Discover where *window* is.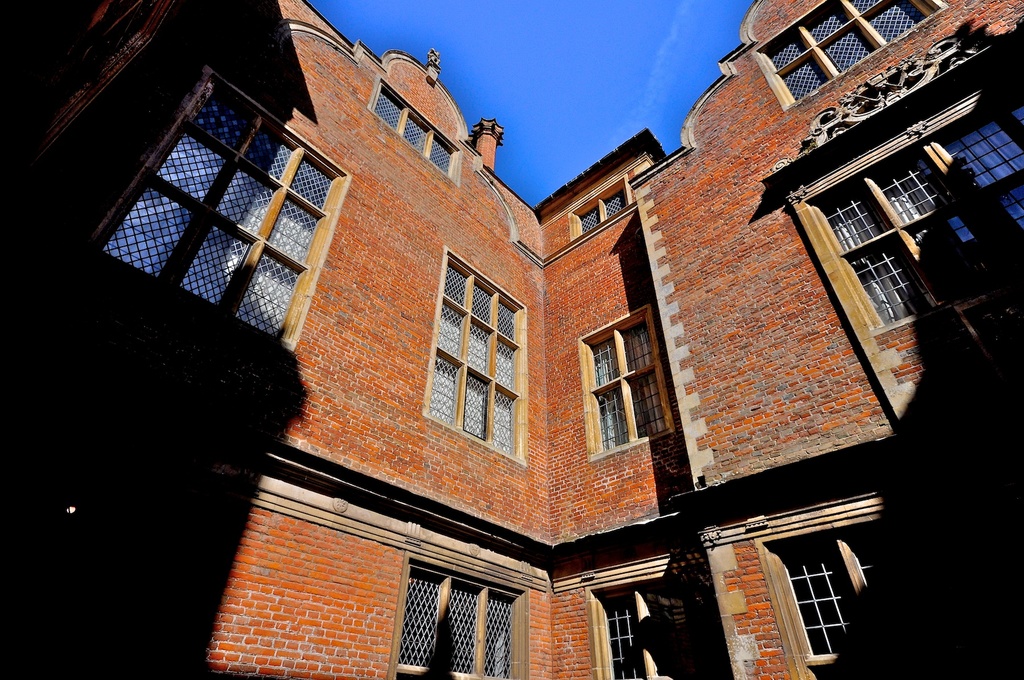
Discovered at l=589, t=574, r=694, b=679.
